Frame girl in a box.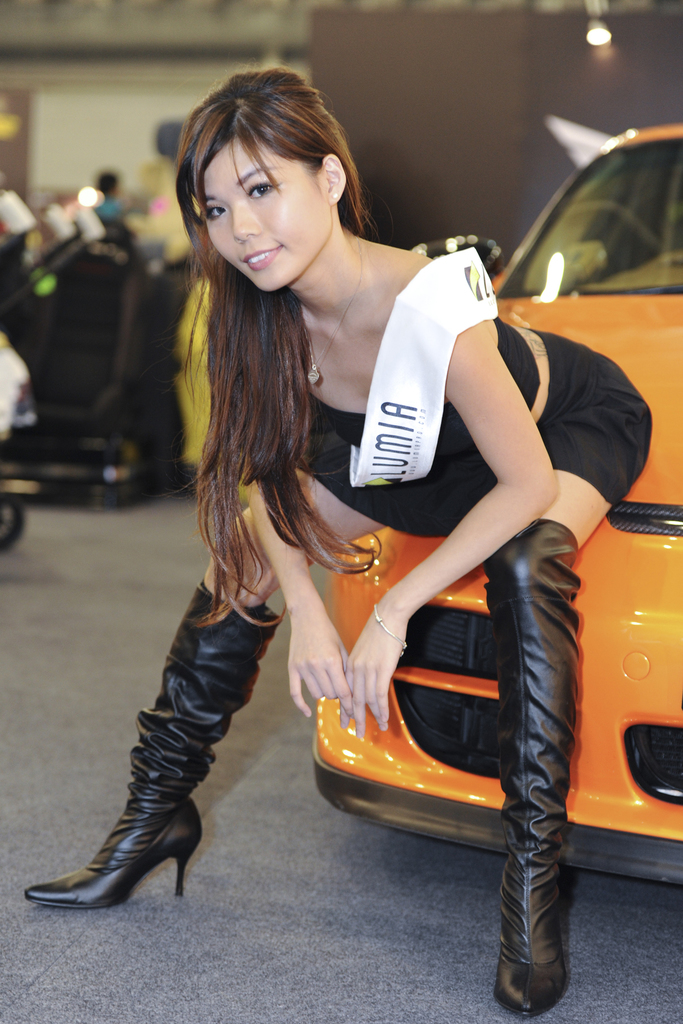
BBox(20, 63, 654, 1020).
